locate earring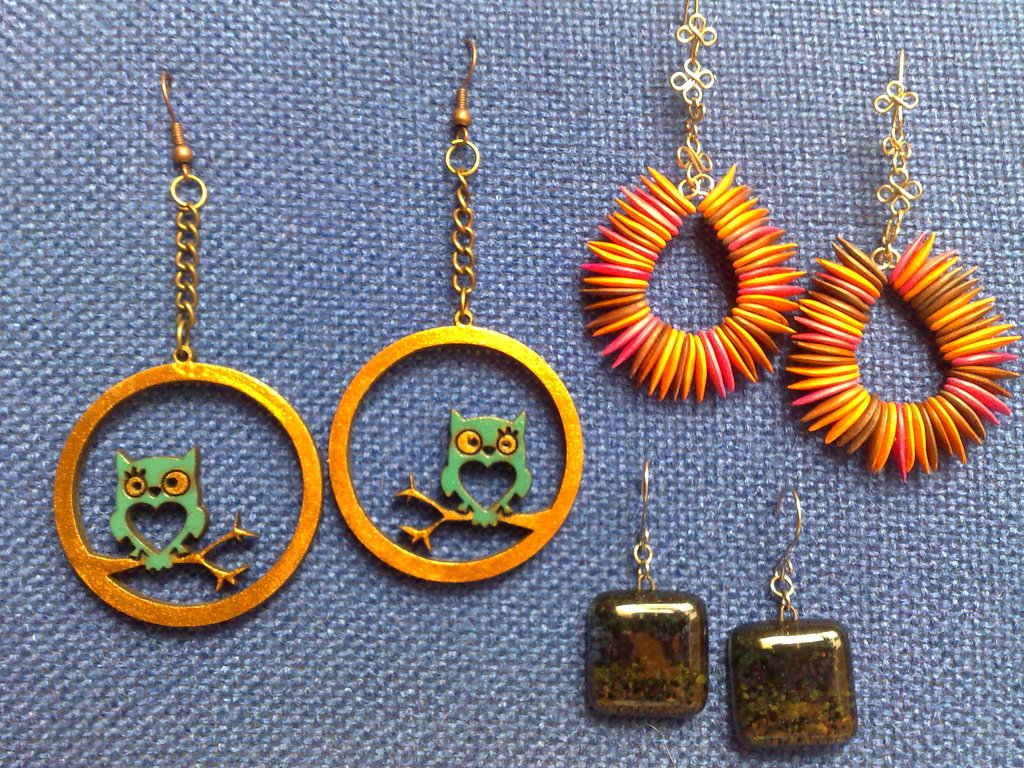
{"left": 583, "top": 458, "right": 710, "bottom": 722}
